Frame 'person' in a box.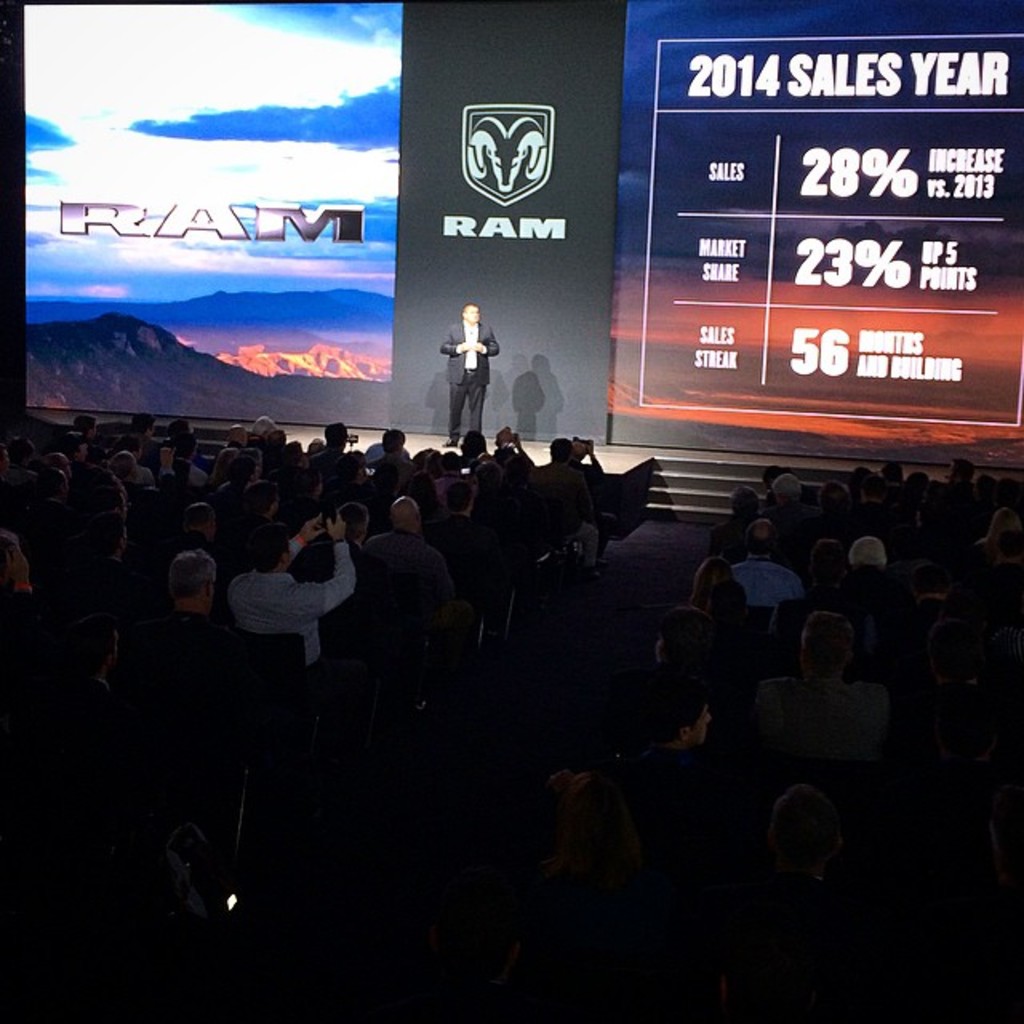
left=413, top=446, right=458, bottom=477.
